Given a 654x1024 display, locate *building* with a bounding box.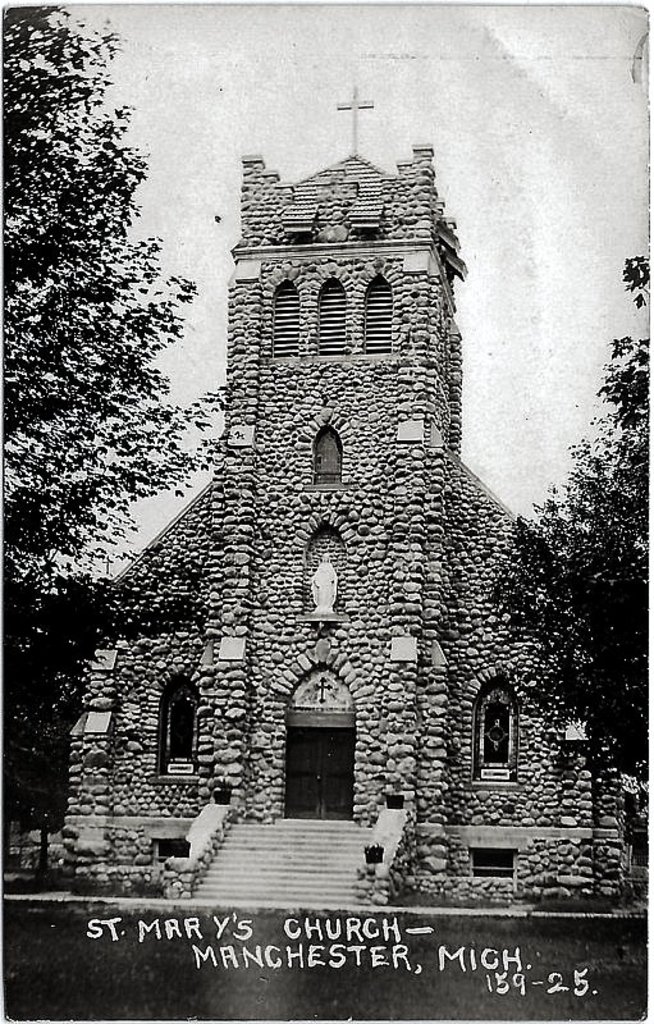
Located: {"left": 0, "top": 78, "right": 653, "bottom": 908}.
